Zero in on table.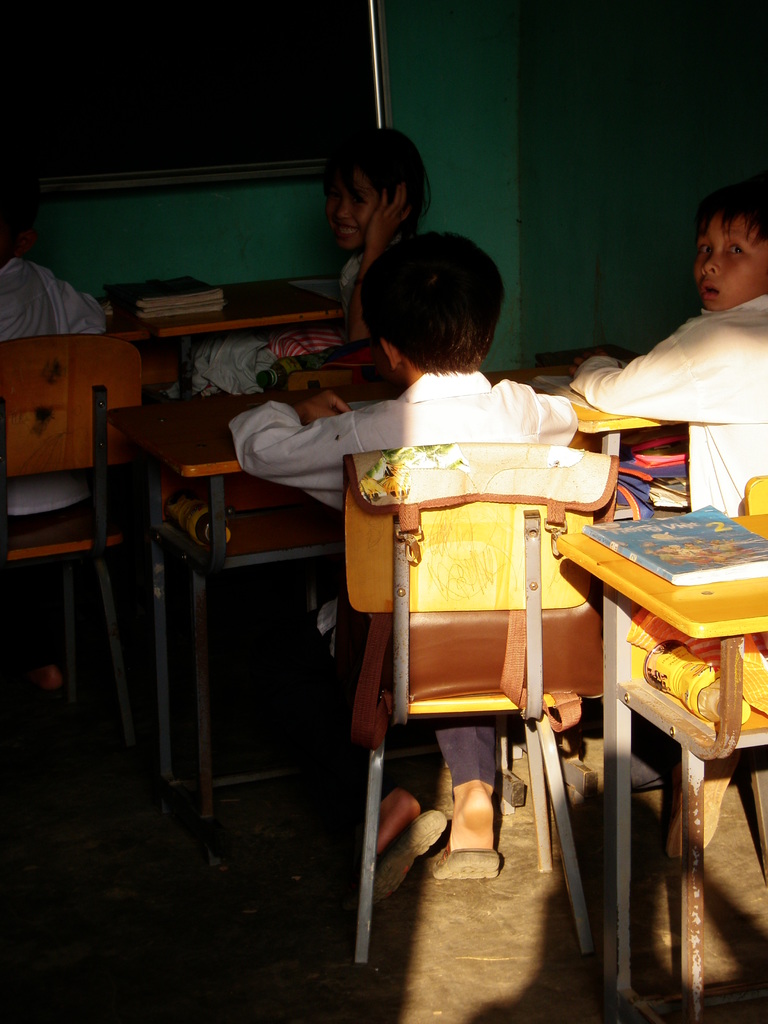
Zeroed in: select_region(555, 506, 767, 1022).
